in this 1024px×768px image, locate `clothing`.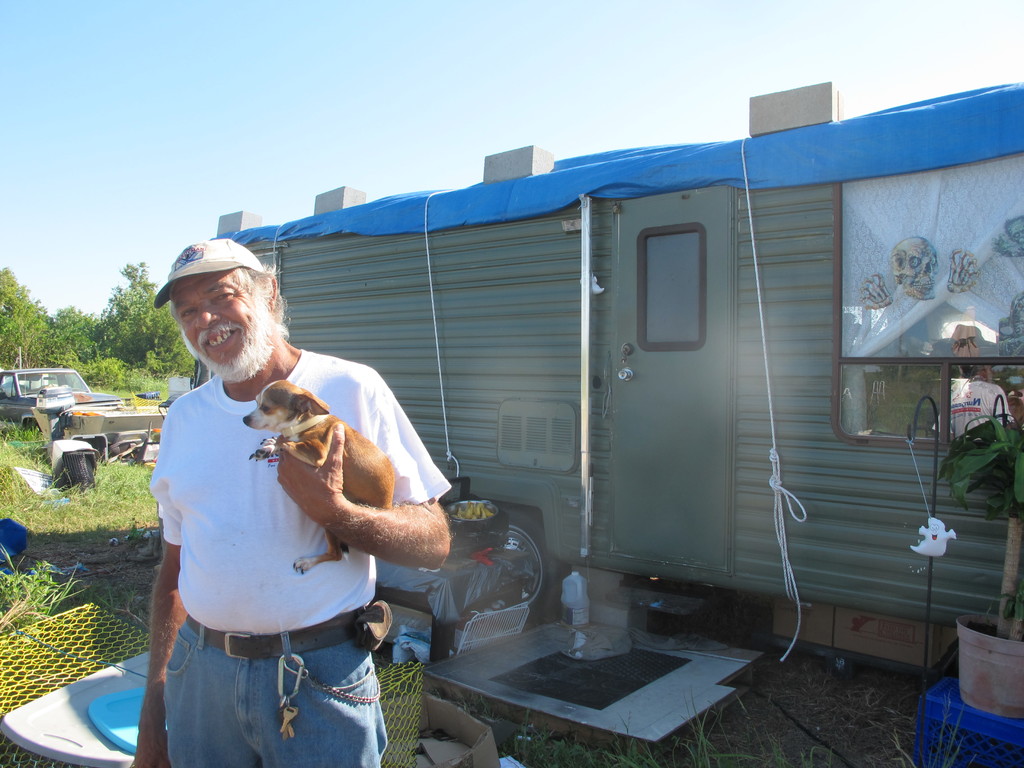
Bounding box: x1=143, y1=310, x2=439, y2=724.
